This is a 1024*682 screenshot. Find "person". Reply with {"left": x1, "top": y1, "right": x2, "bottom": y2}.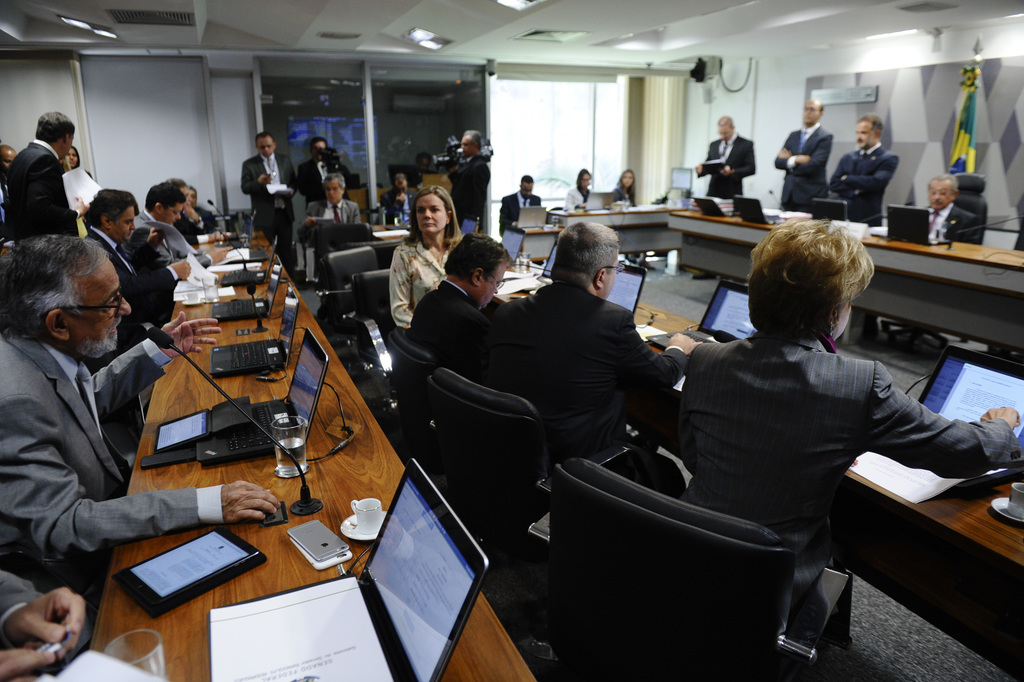
{"left": 3, "top": 133, "right": 22, "bottom": 181}.
